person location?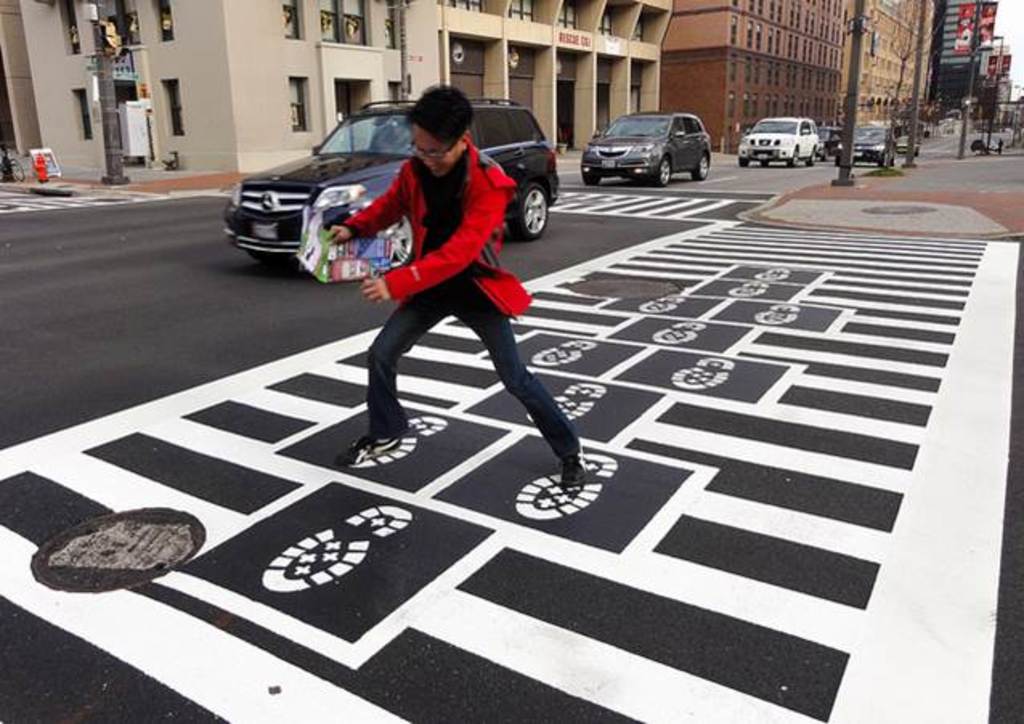
331/67/567/485
